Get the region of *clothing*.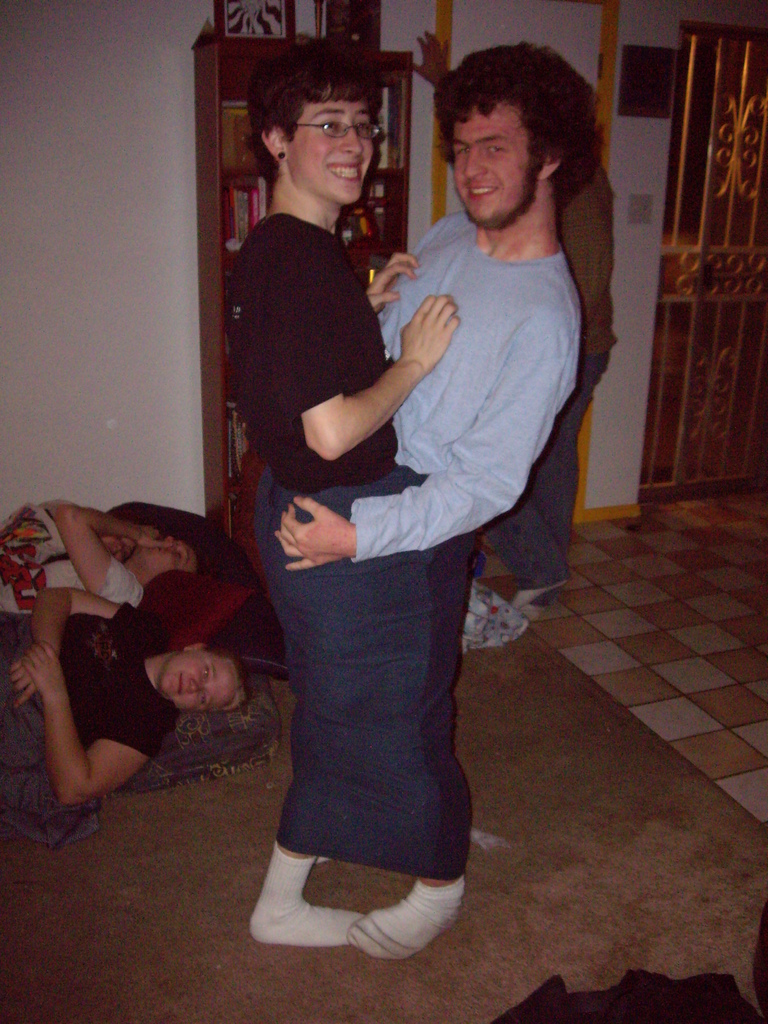
{"x1": 310, "y1": 209, "x2": 587, "y2": 566}.
